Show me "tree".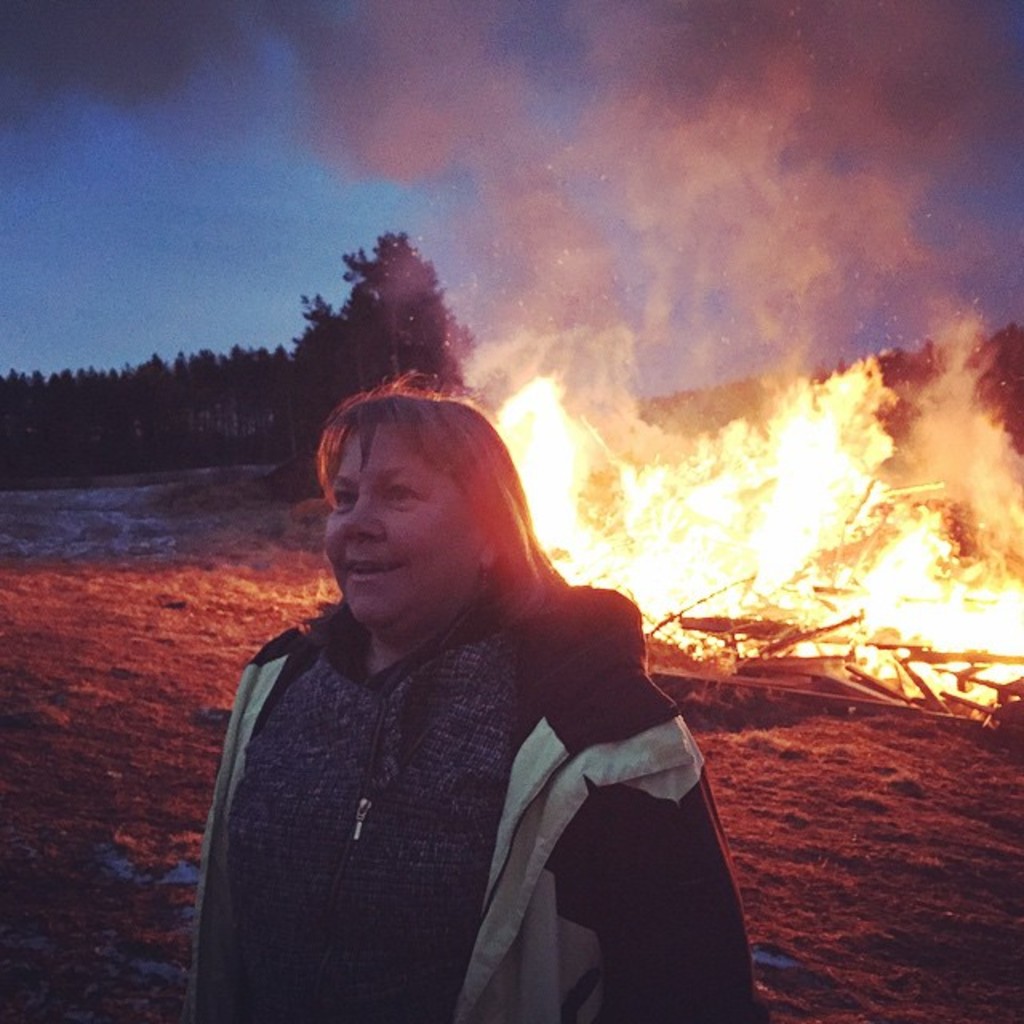
"tree" is here: x1=283, y1=222, x2=485, y2=461.
